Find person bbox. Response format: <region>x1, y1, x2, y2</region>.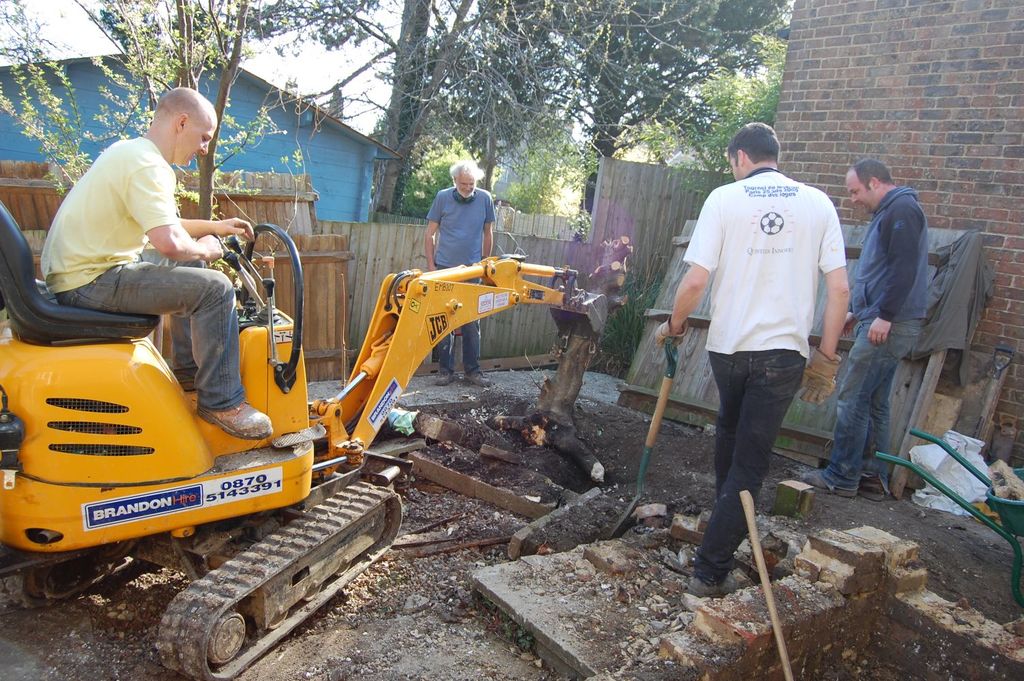
<region>794, 158, 932, 502</region>.
